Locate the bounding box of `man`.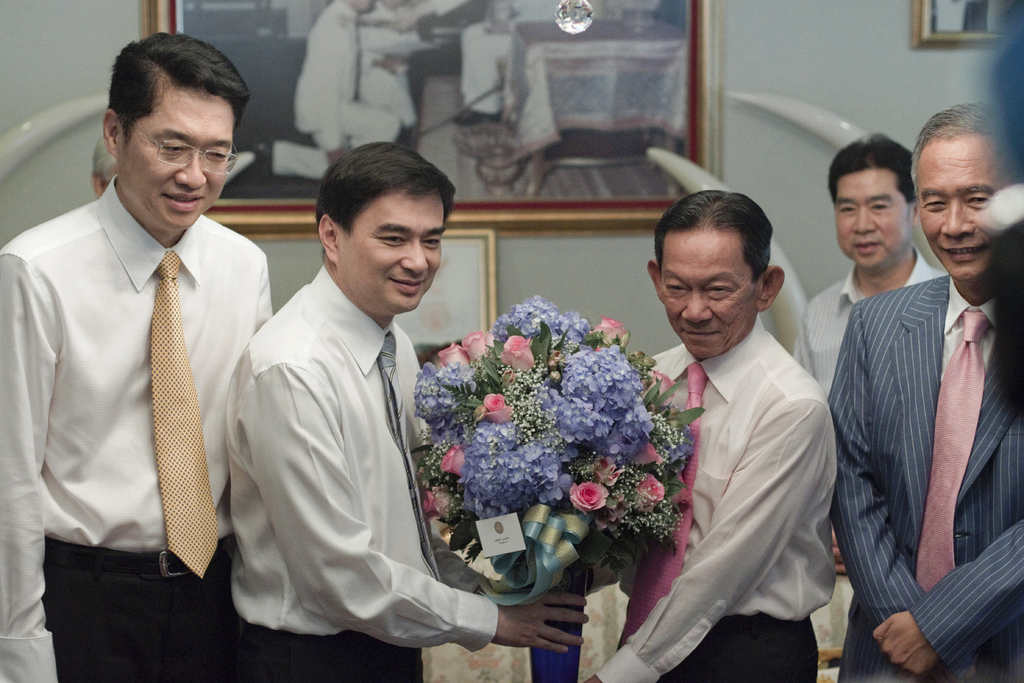
Bounding box: x1=224, y1=136, x2=588, y2=682.
